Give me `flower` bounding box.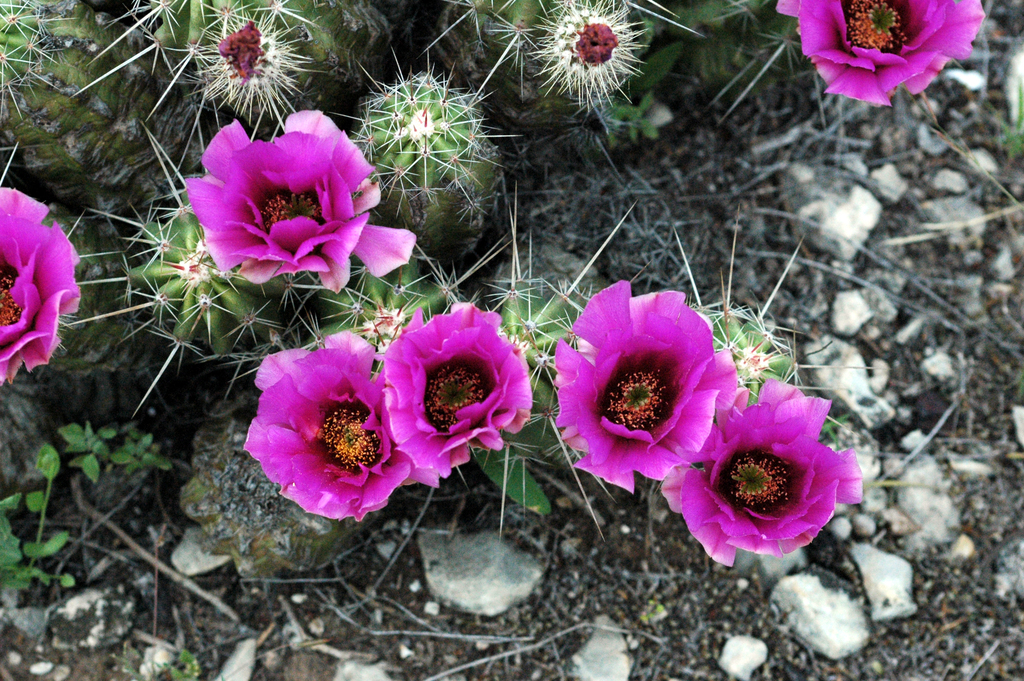
bbox=(191, 113, 416, 290).
